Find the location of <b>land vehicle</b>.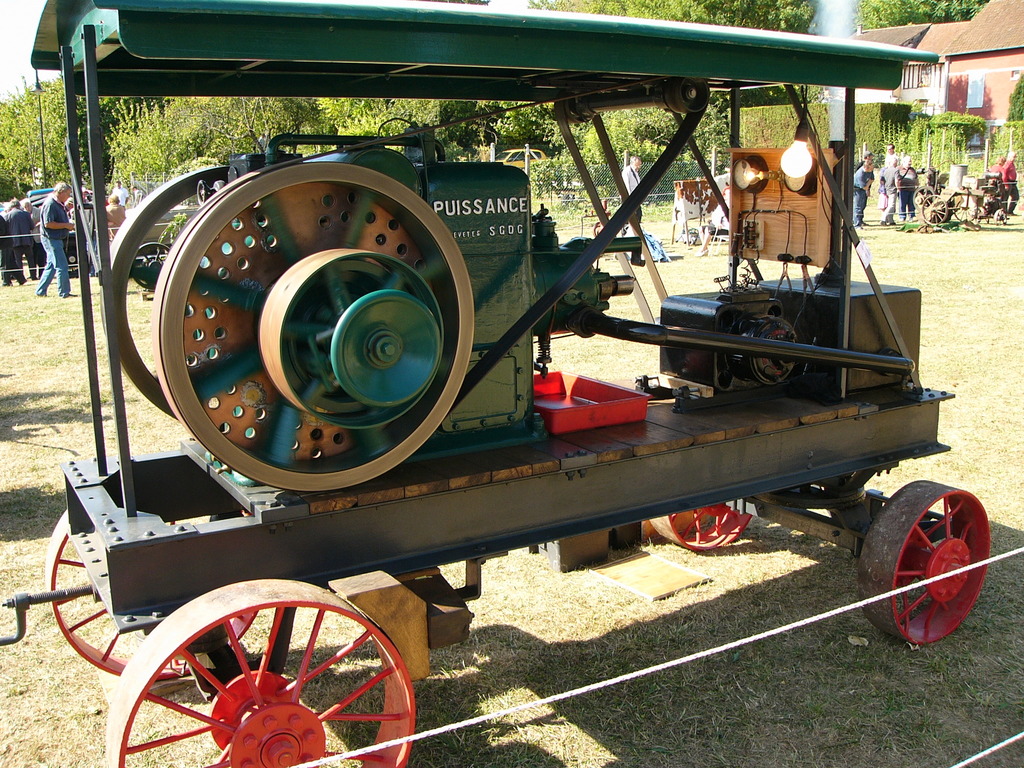
Location: l=66, t=51, r=936, b=753.
